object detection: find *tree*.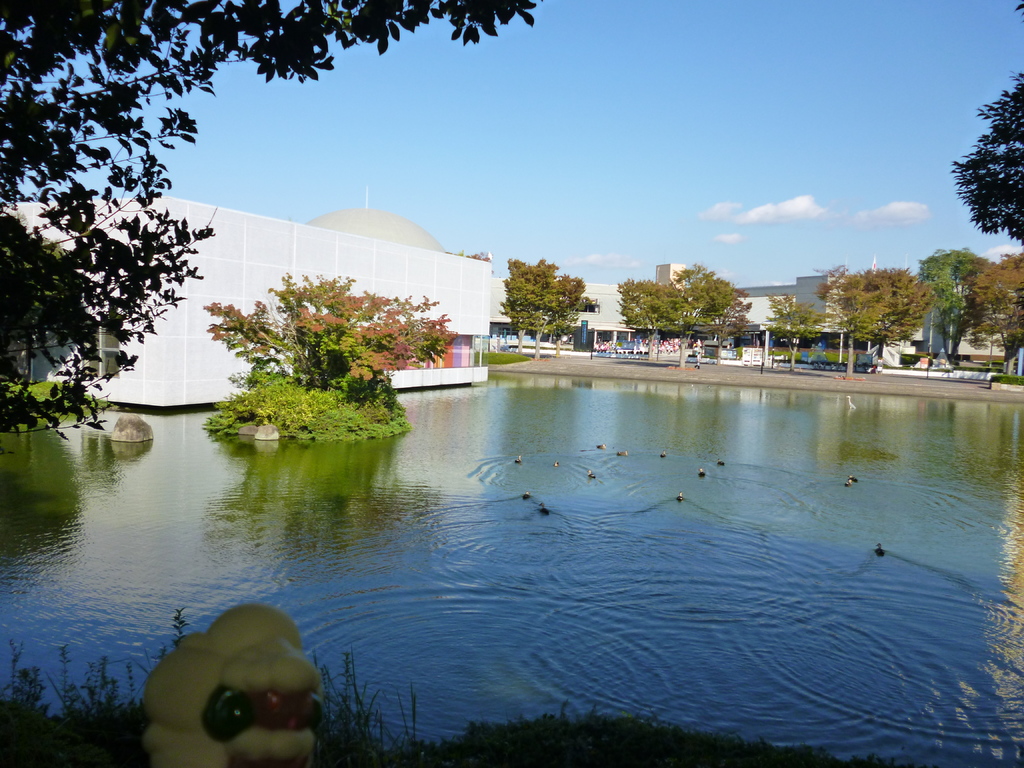
pyautogui.locateOnScreen(495, 254, 584, 357).
